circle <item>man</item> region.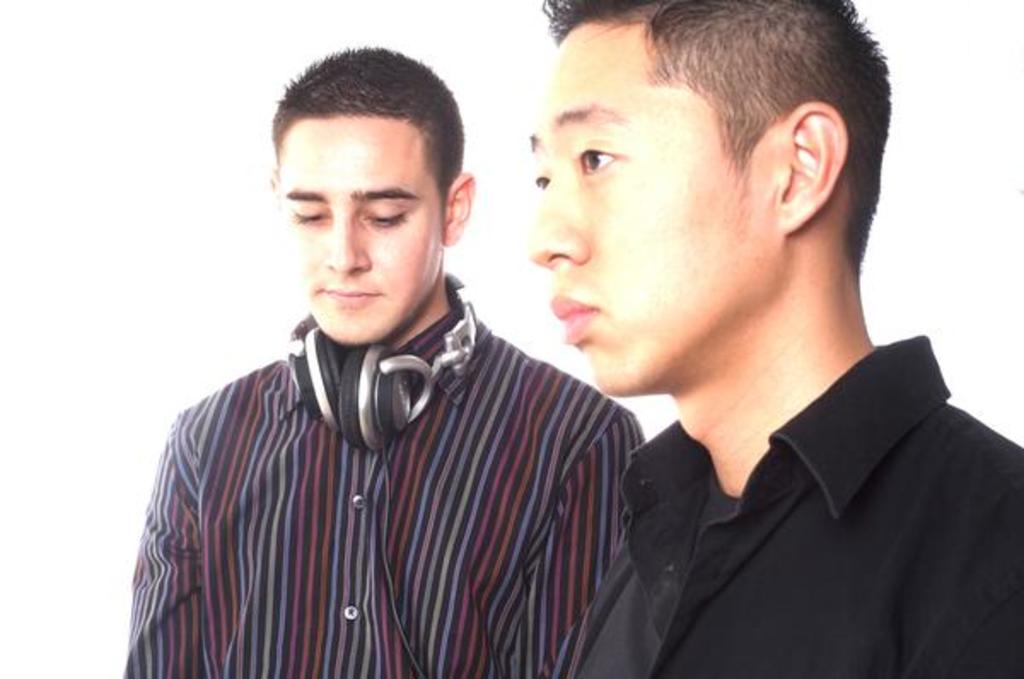
Region: pyautogui.locateOnScreen(389, 22, 1017, 659).
